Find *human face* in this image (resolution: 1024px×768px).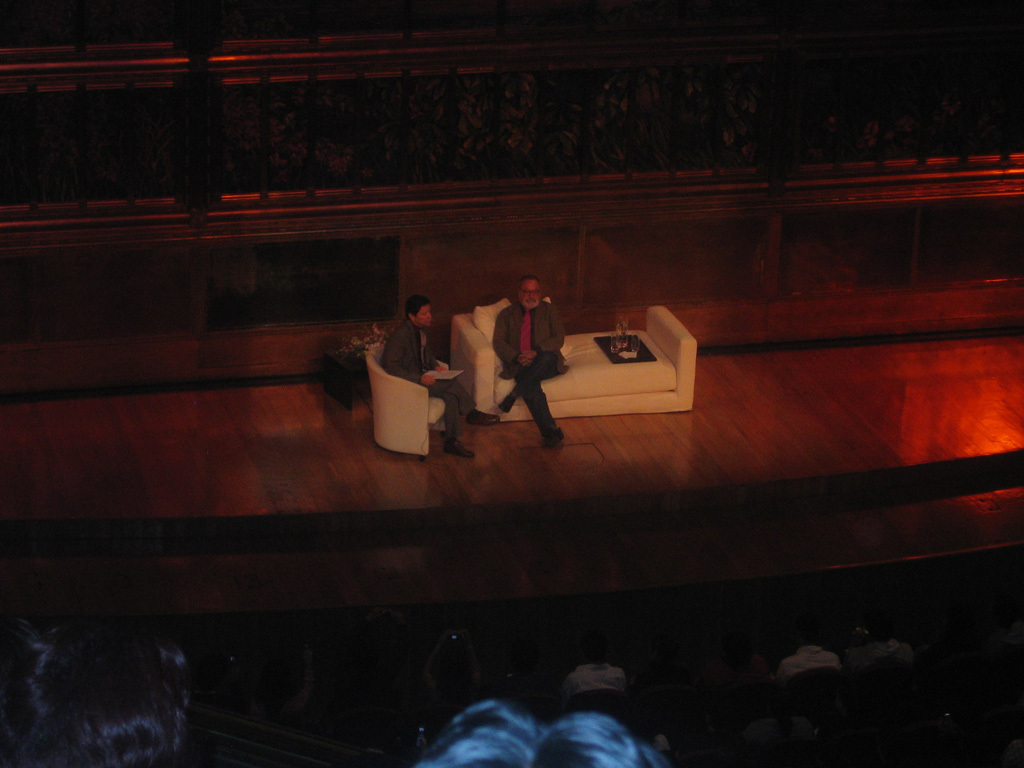
417/303/432/327.
